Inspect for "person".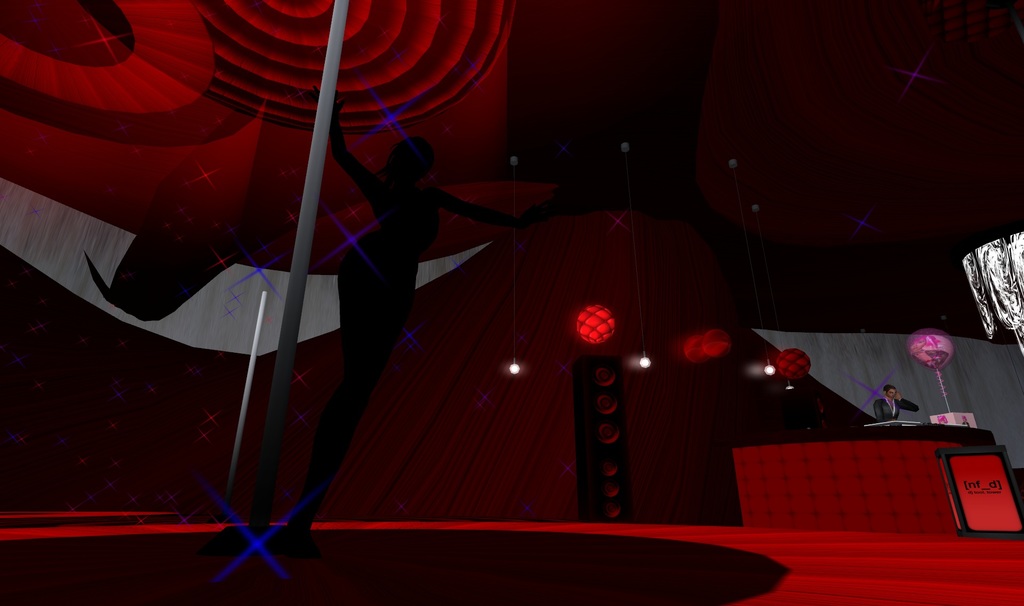
Inspection: (left=300, top=85, right=473, bottom=540).
